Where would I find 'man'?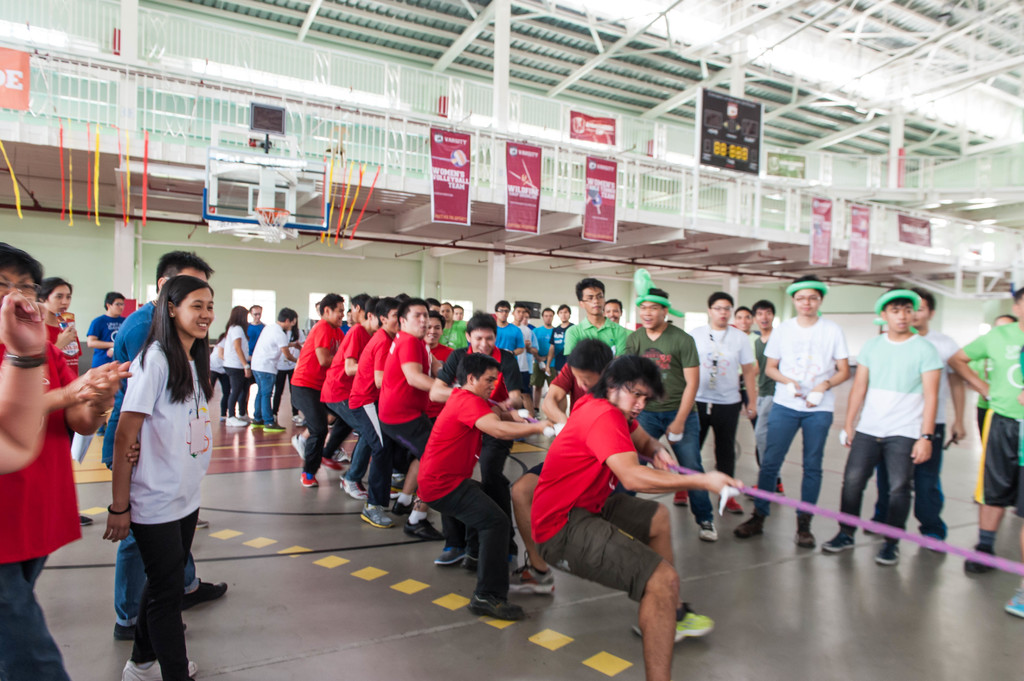
At x1=744, y1=300, x2=786, y2=497.
